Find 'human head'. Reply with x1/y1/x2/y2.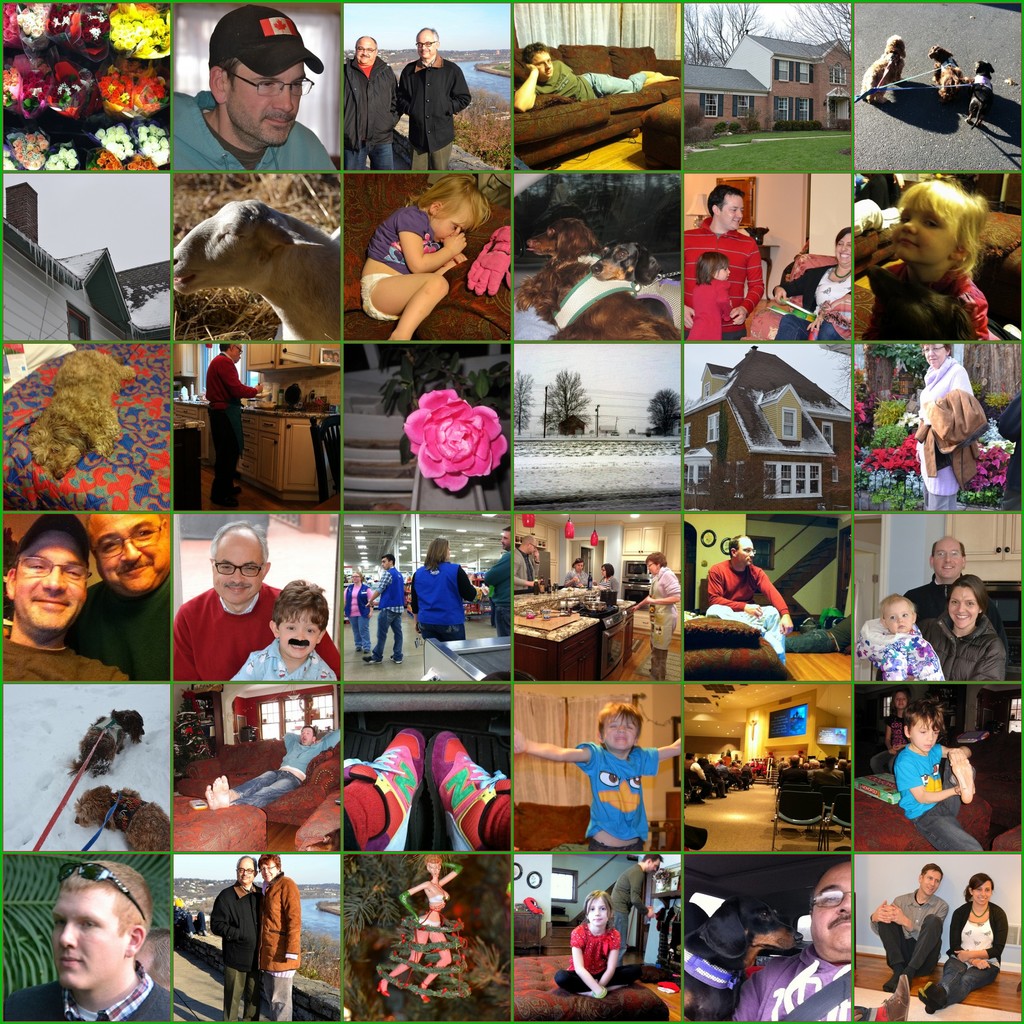
237/854/265/886.
